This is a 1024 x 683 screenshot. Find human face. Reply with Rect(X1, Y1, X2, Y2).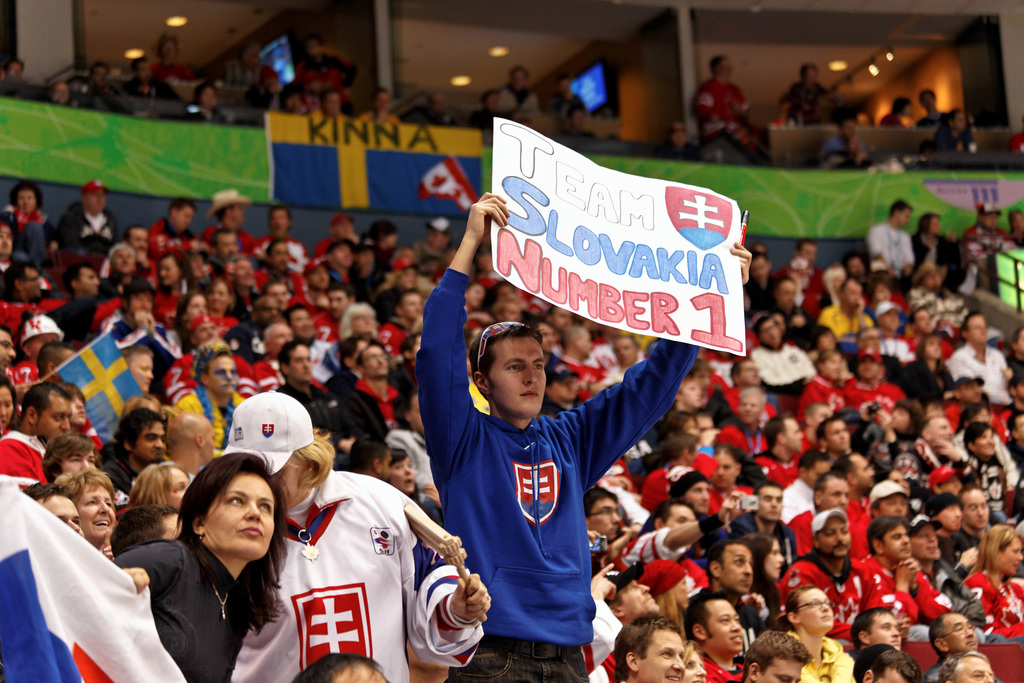
Rect(79, 487, 120, 545).
